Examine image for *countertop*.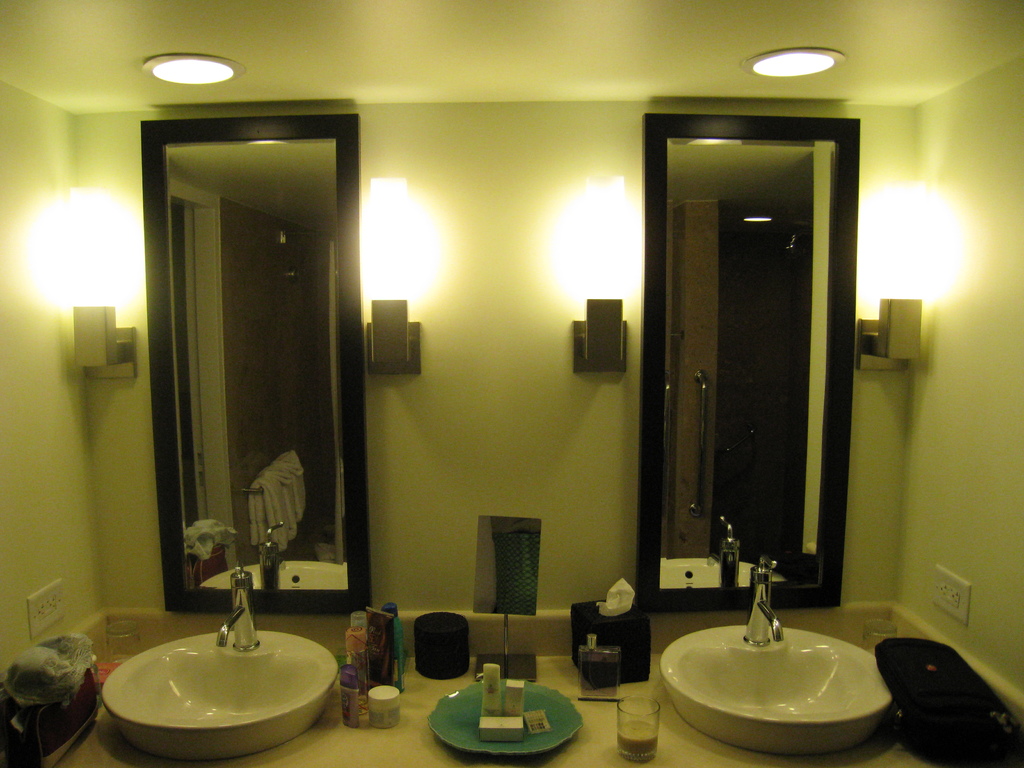
Examination result: bbox=(8, 607, 1023, 767).
